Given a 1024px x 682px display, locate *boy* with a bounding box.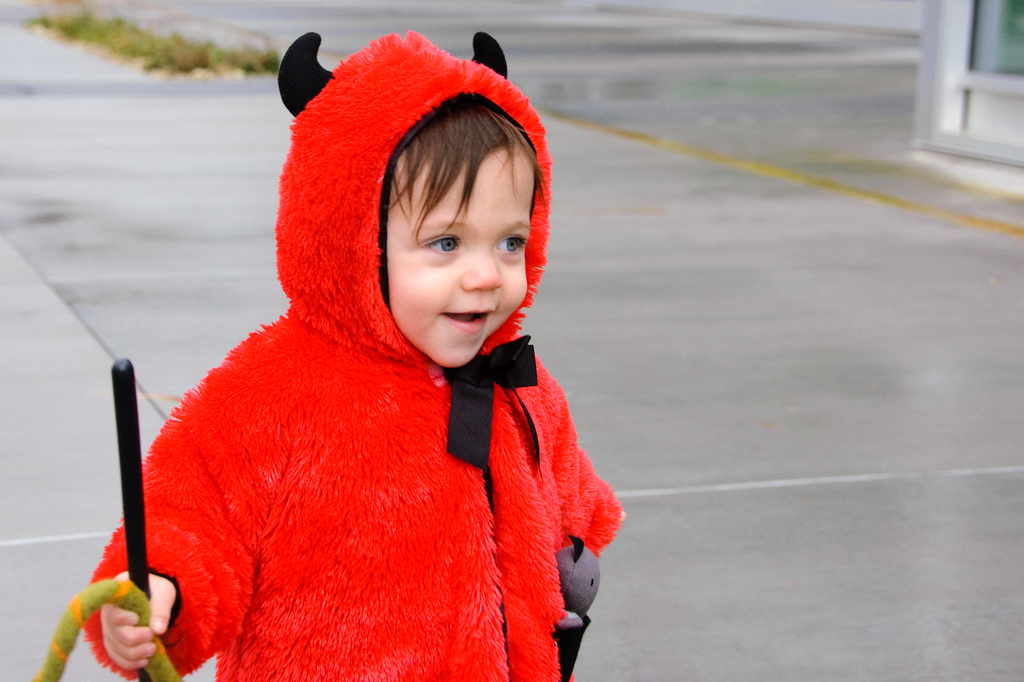
Located: l=99, t=20, r=607, b=664.
